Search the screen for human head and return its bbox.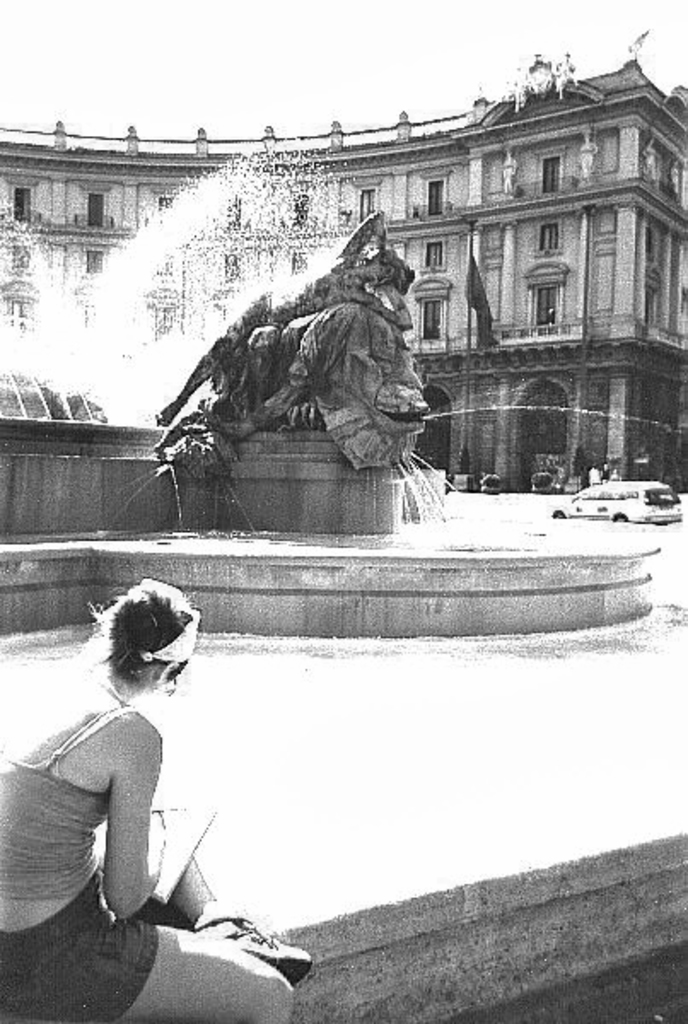
Found: <box>85,582,200,712</box>.
